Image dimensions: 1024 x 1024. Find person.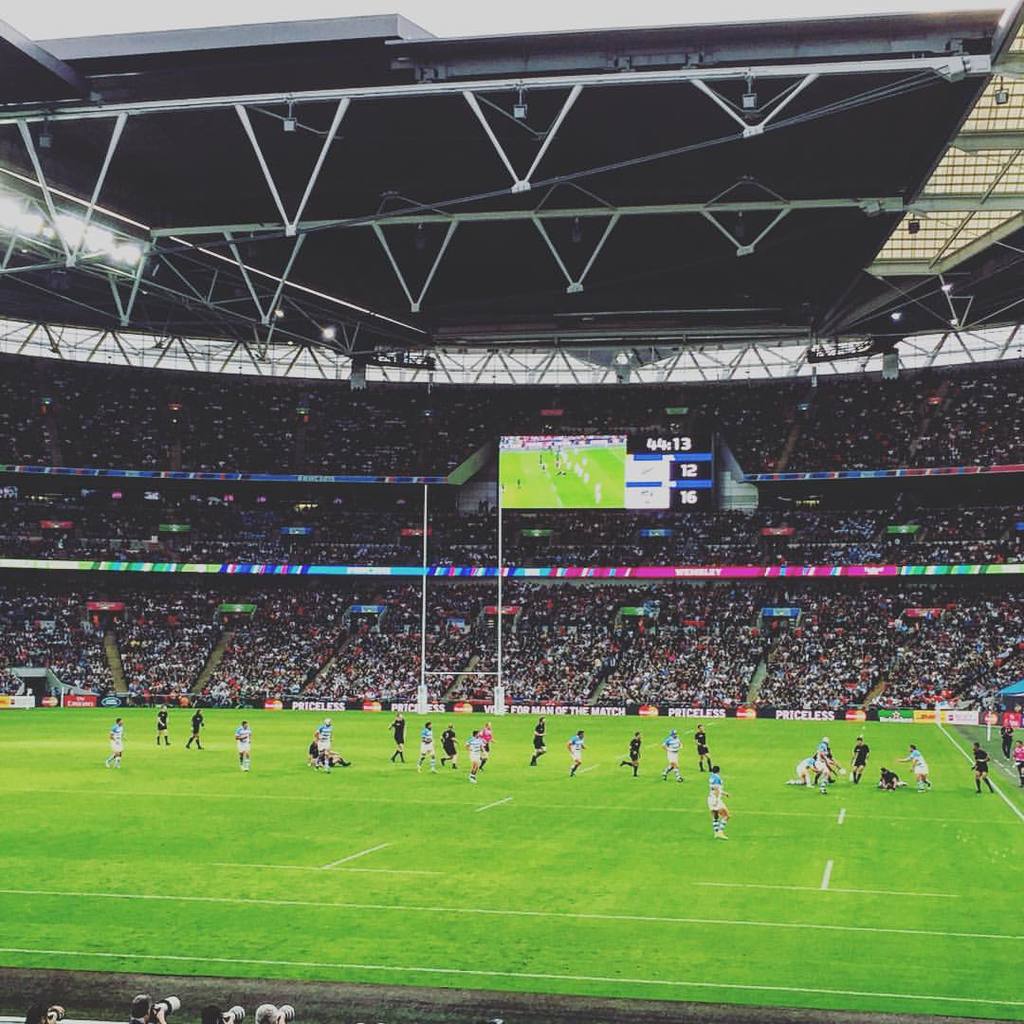
[left=308, top=745, right=349, bottom=761].
